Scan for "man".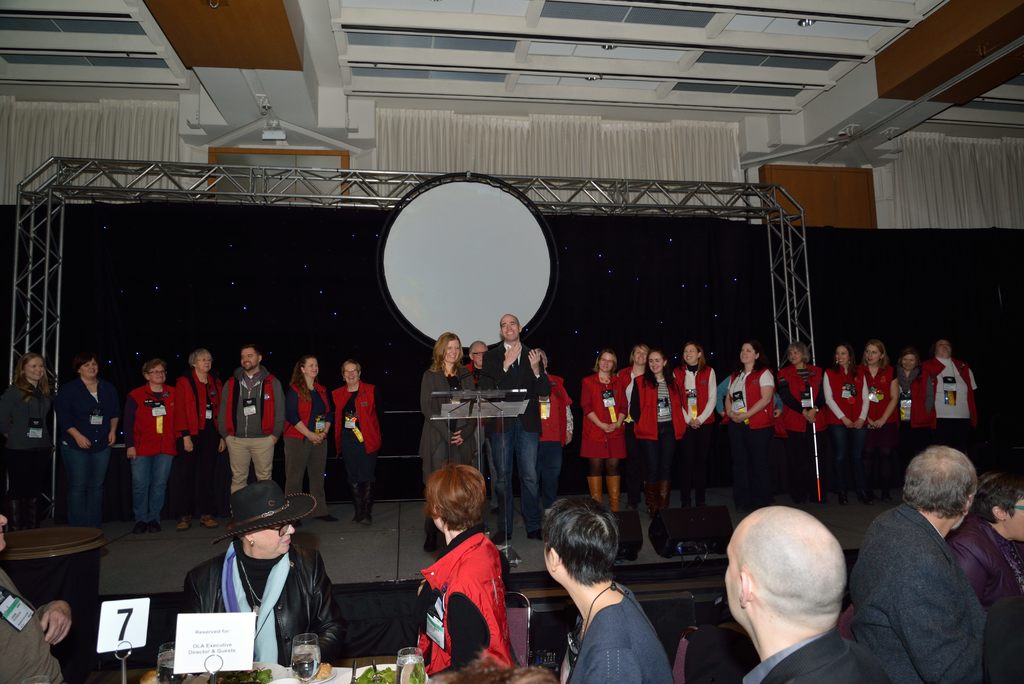
Scan result: (left=477, top=313, right=555, bottom=541).
